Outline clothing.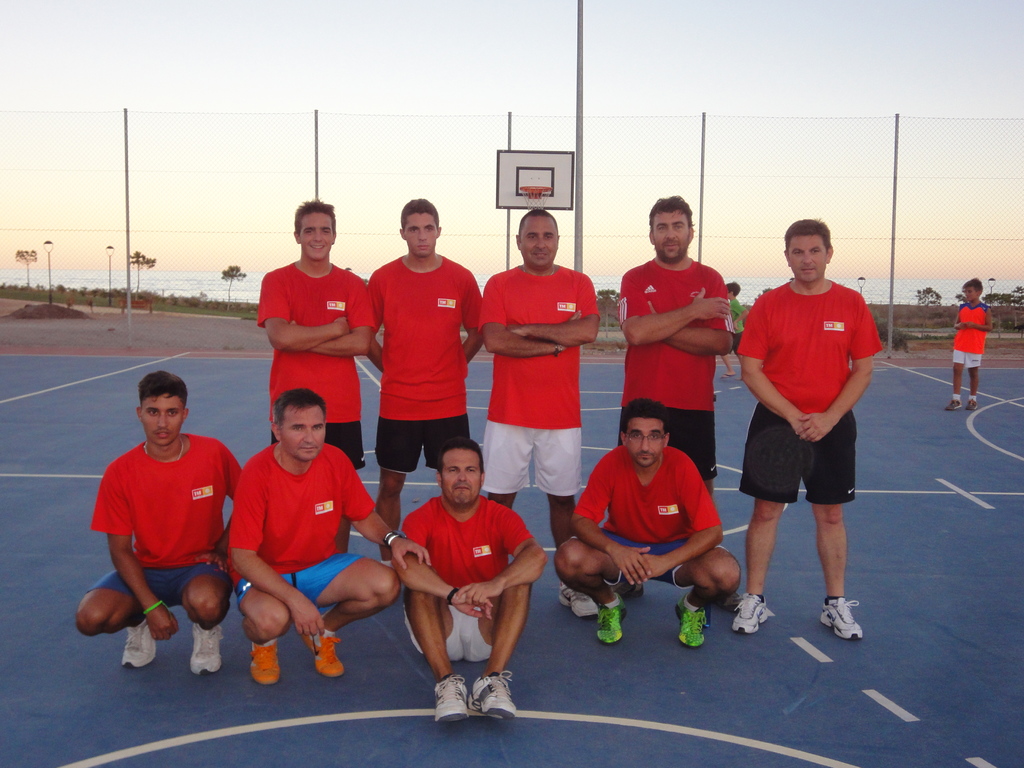
Outline: pyautogui.locateOnScreen(953, 300, 984, 369).
